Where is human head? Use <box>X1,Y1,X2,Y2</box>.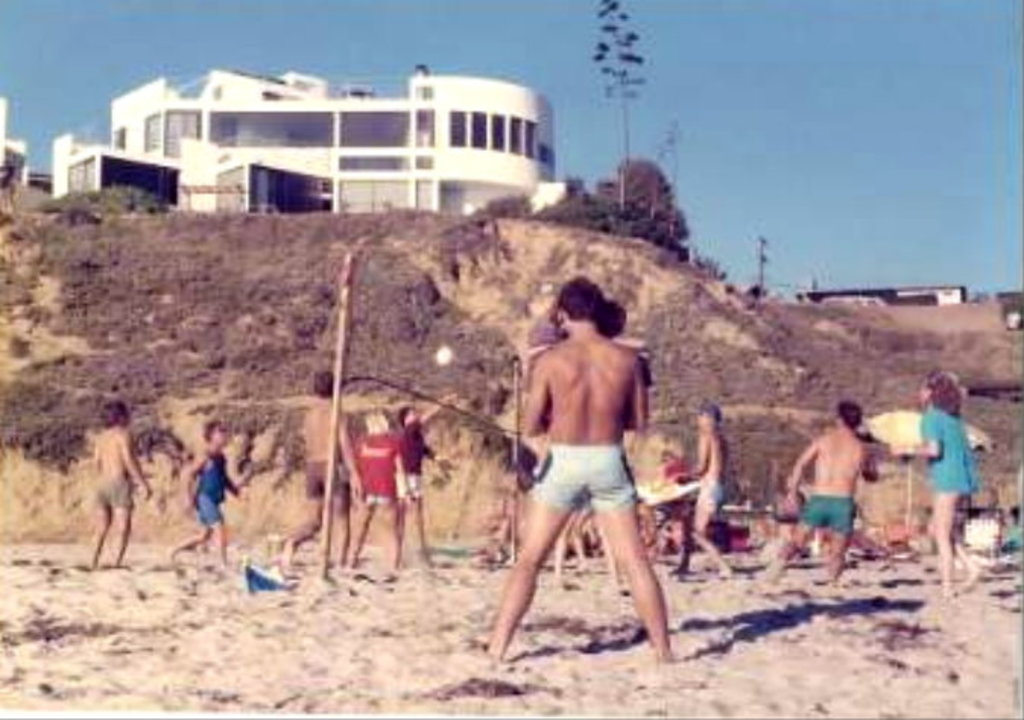
<box>400,404,418,425</box>.
